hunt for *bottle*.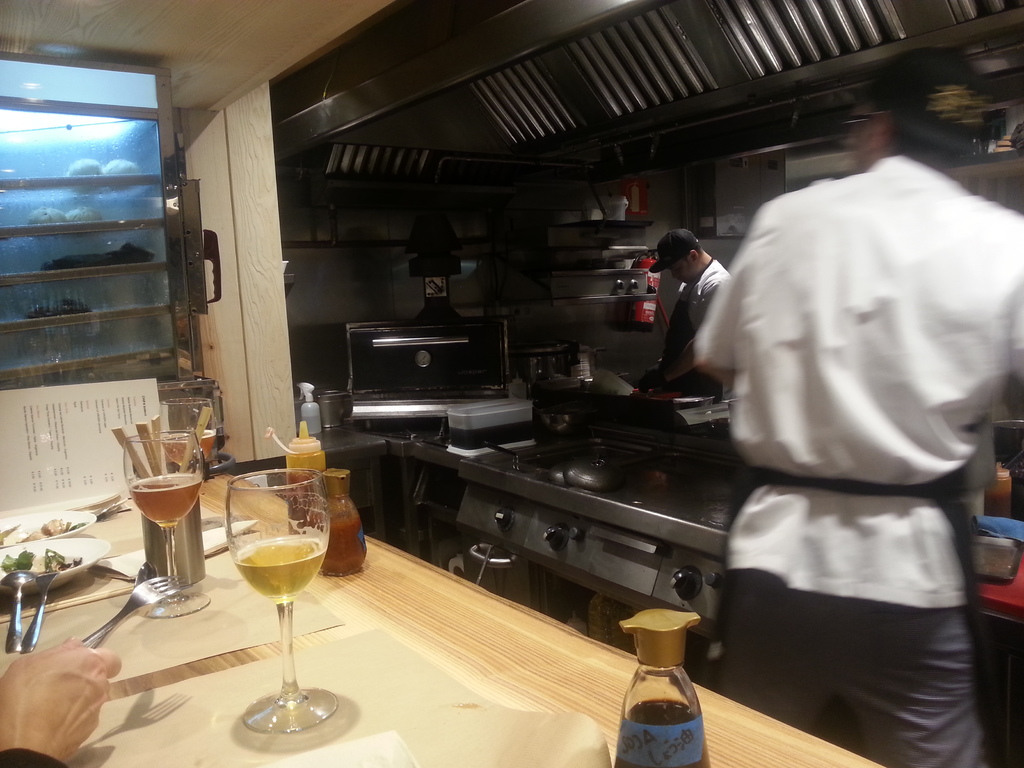
Hunted down at select_region(286, 420, 327, 543).
